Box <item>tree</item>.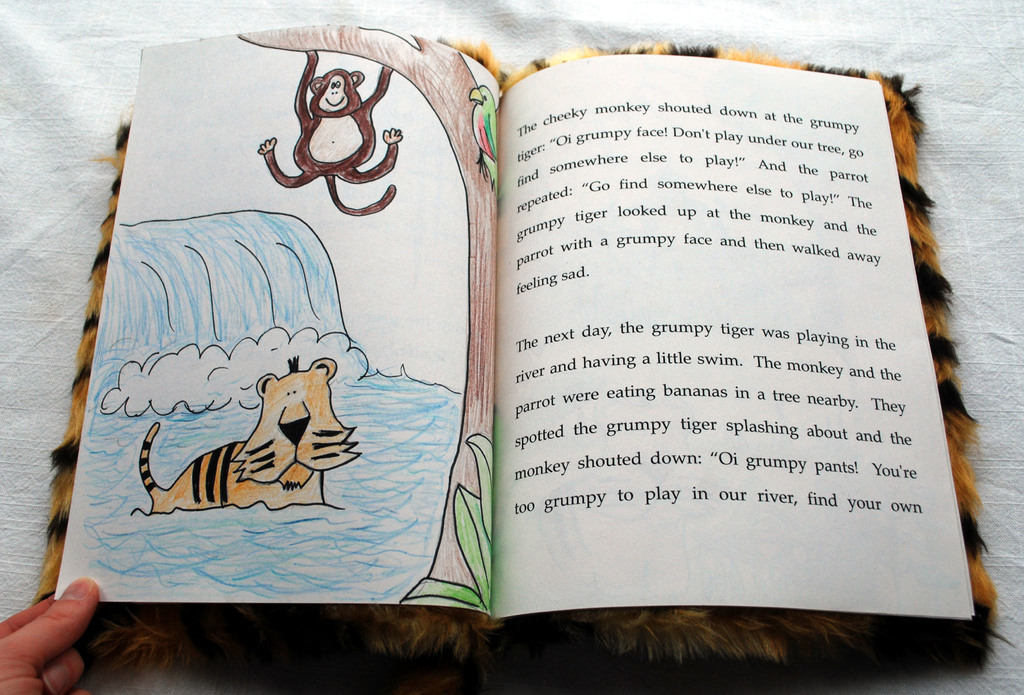
(x1=234, y1=25, x2=510, y2=612).
